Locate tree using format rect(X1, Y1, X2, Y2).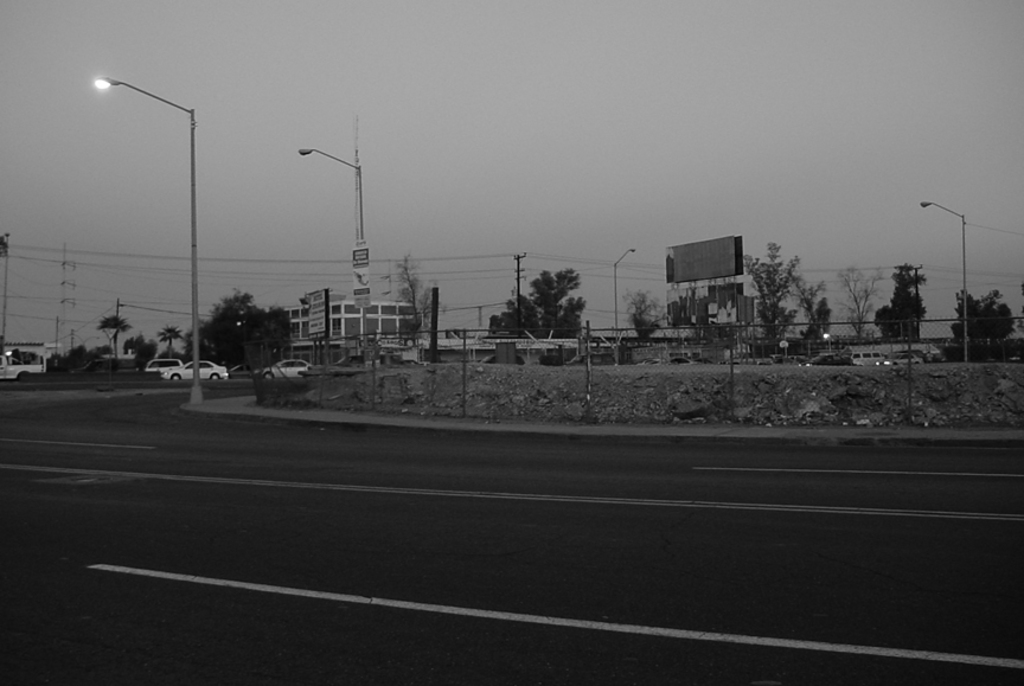
rect(948, 286, 1015, 341).
